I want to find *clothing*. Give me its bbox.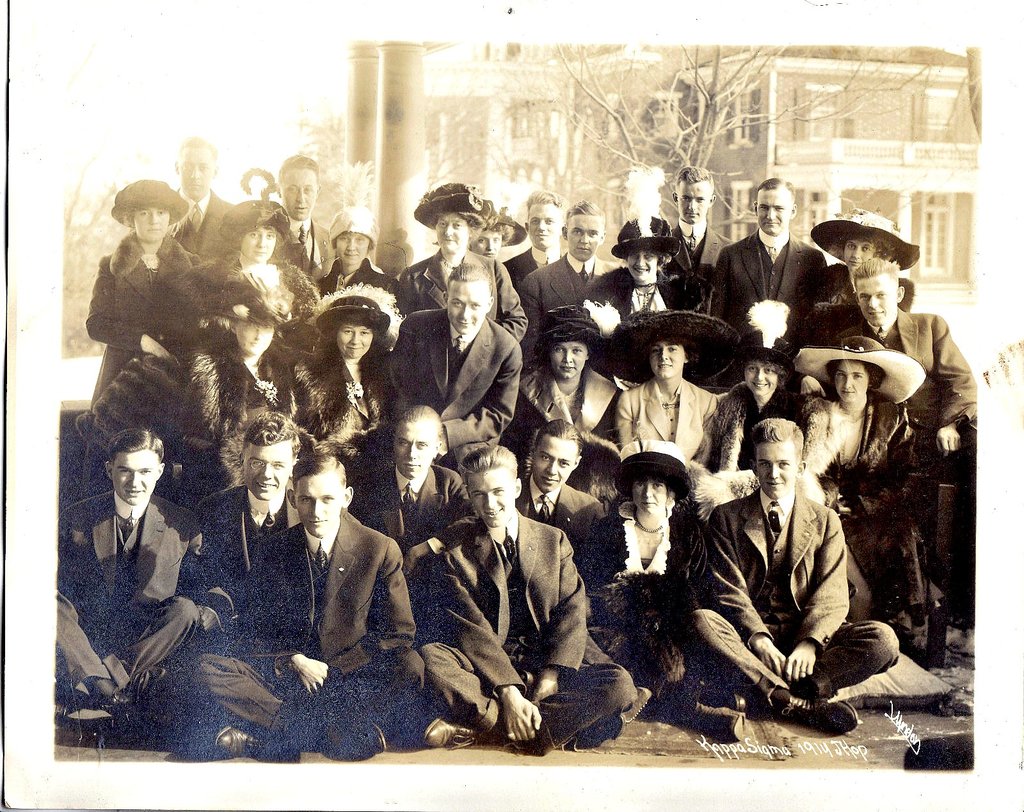
<region>69, 332, 329, 484</region>.
